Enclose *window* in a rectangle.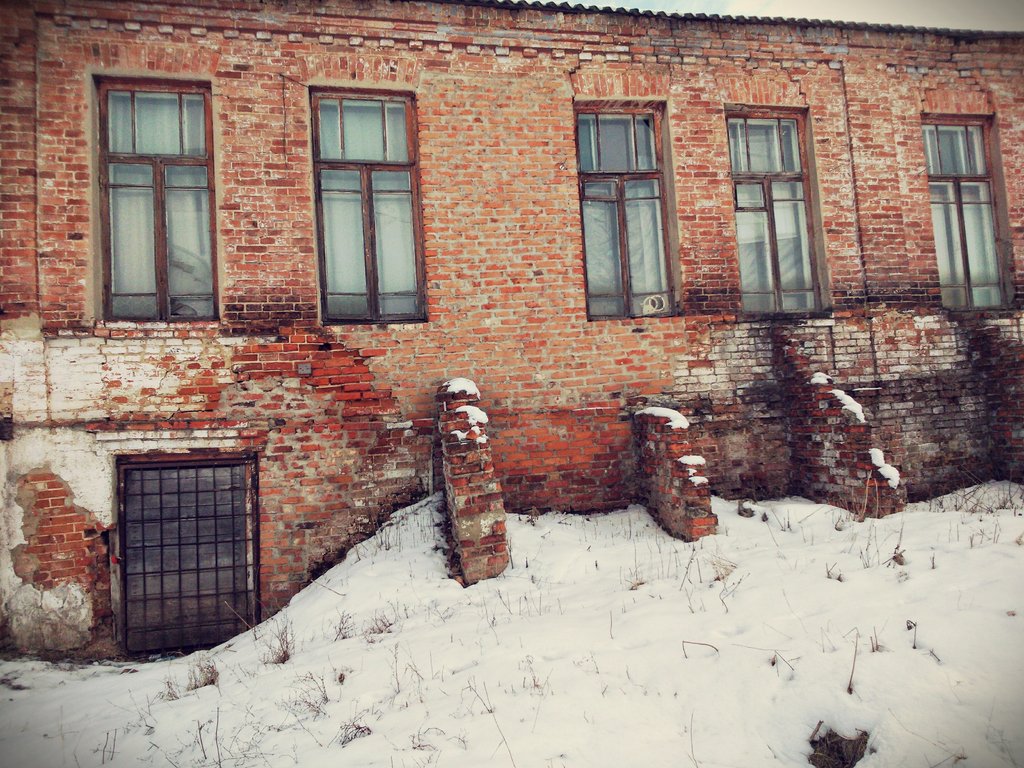
111,446,264,660.
